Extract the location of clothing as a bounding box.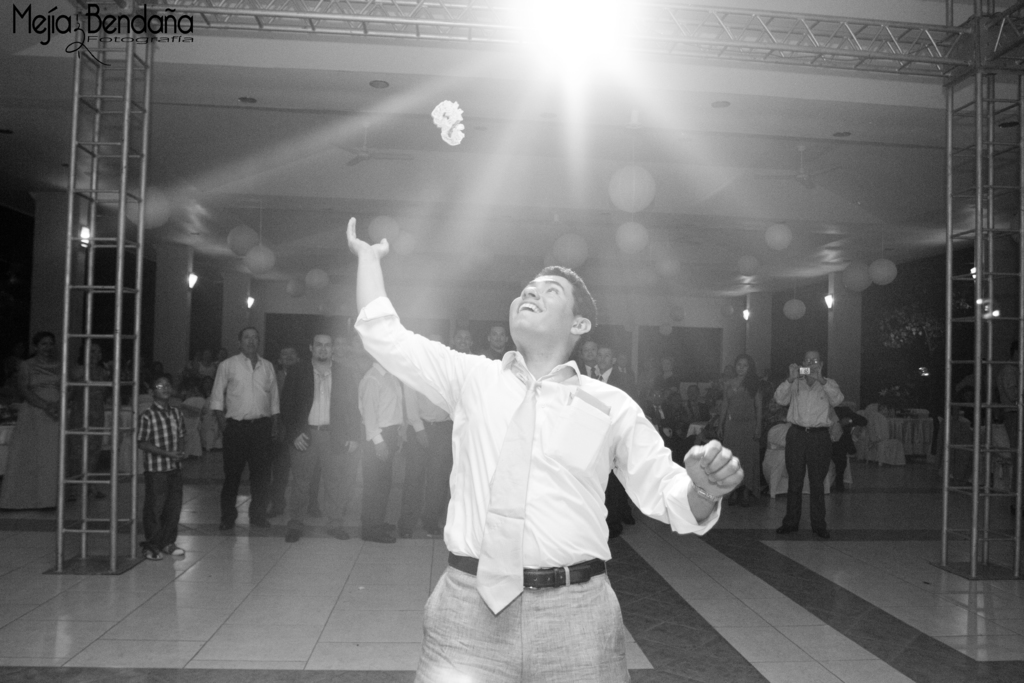
rect(772, 377, 839, 530).
